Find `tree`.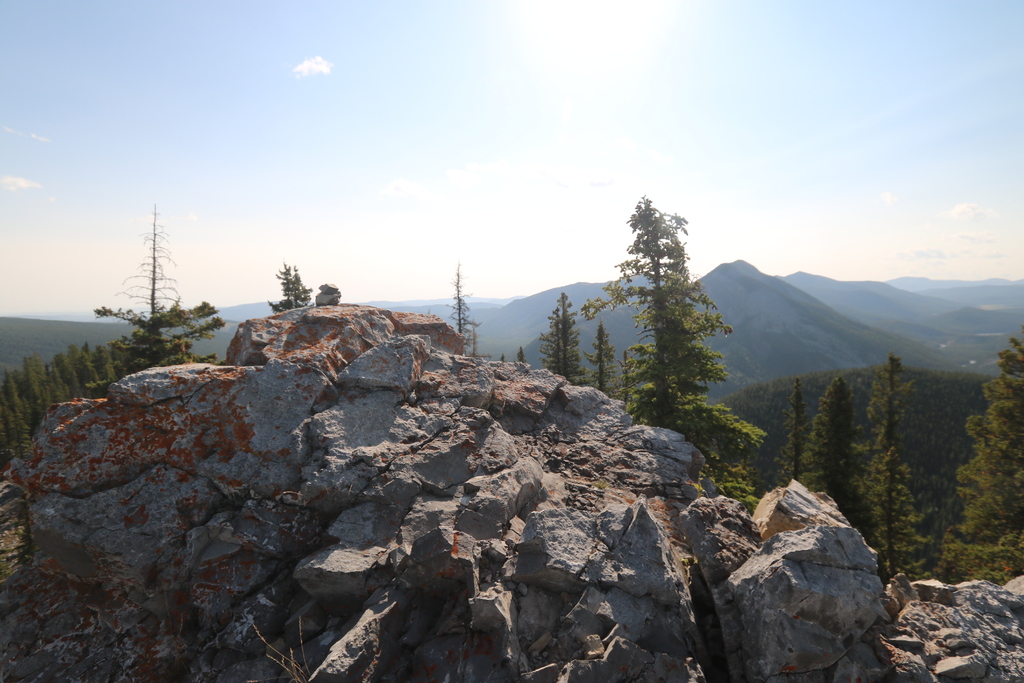
<box>945,331,1023,550</box>.
